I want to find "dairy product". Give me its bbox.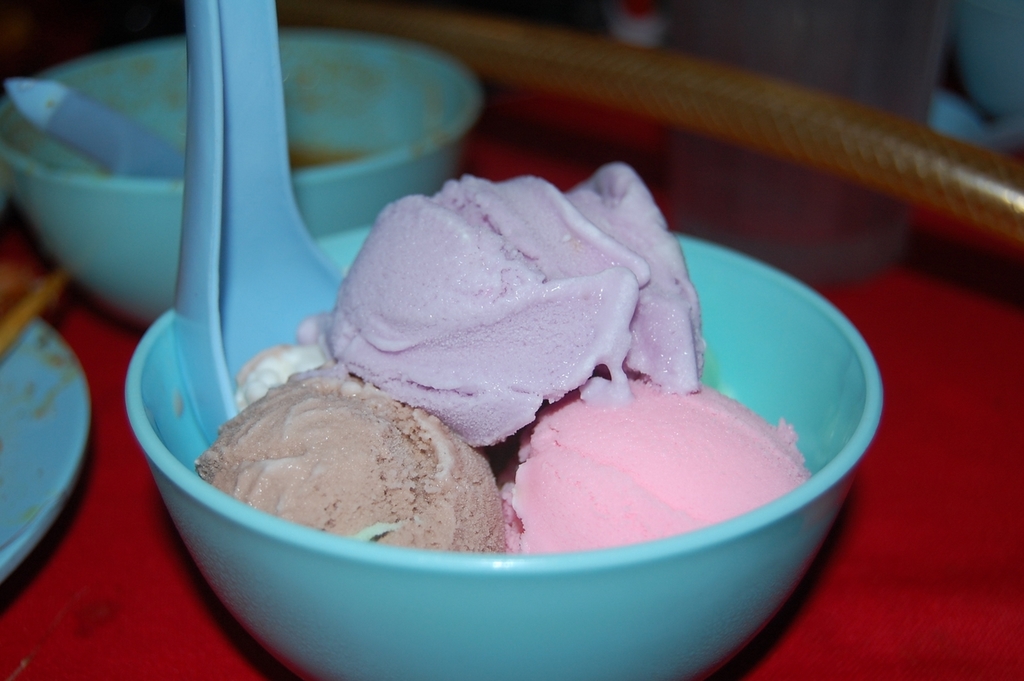
[514, 372, 782, 571].
